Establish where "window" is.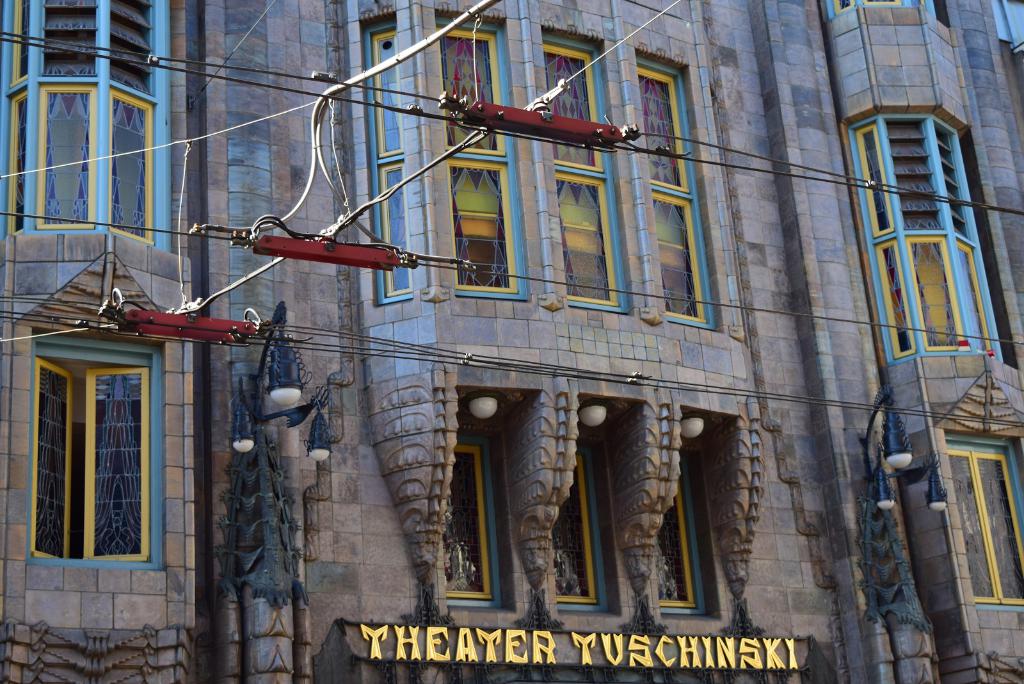
Established at 545,34,631,310.
